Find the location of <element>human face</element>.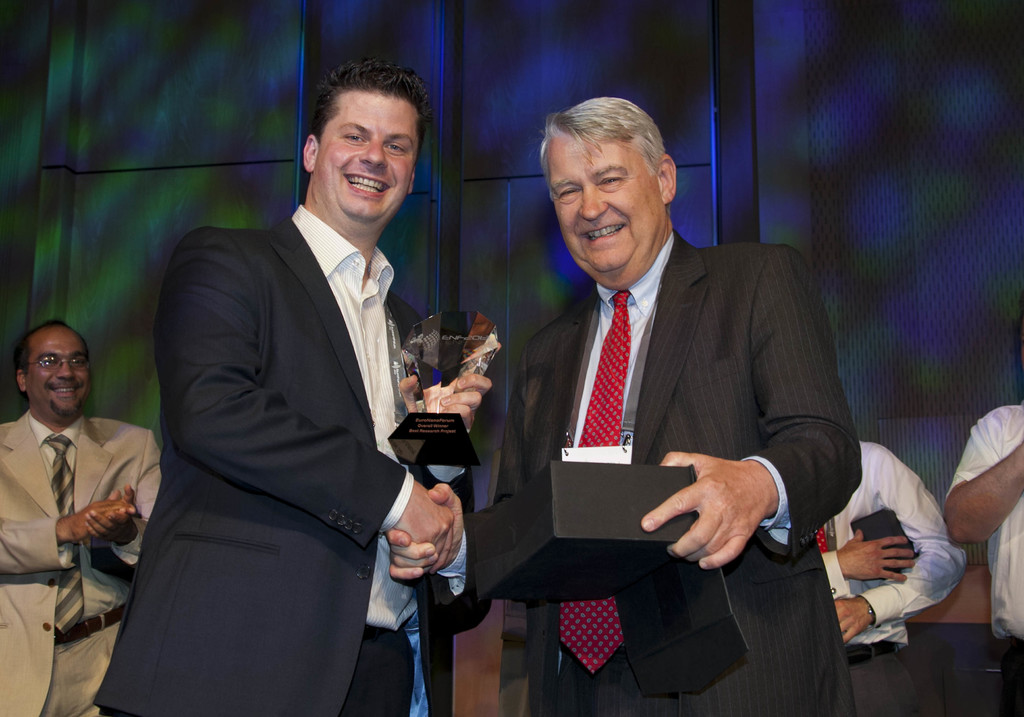
Location: <bbox>550, 143, 665, 277</bbox>.
